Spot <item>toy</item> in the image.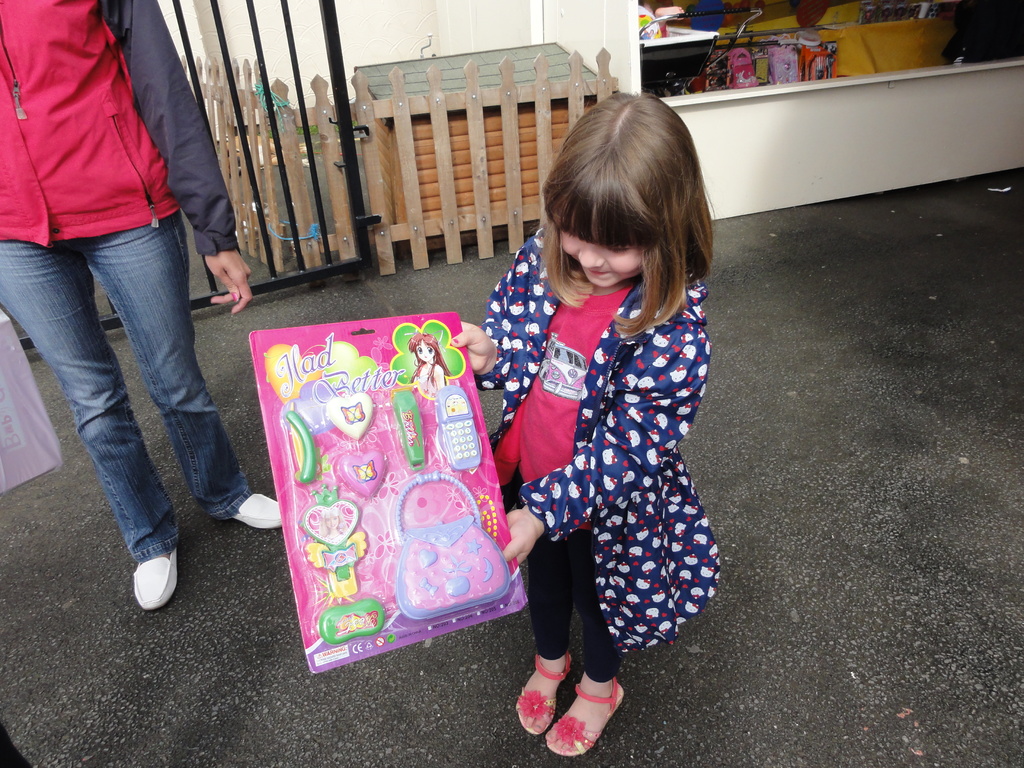
<item>toy</item> found at 287:409:315:484.
